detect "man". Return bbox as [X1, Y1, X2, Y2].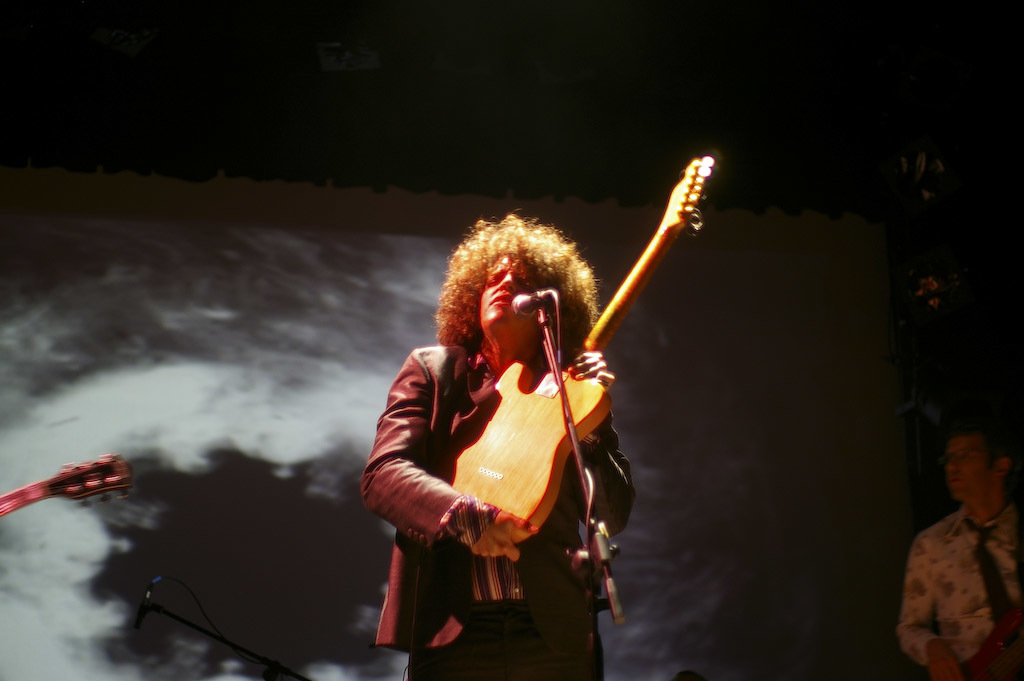
[899, 420, 1021, 664].
